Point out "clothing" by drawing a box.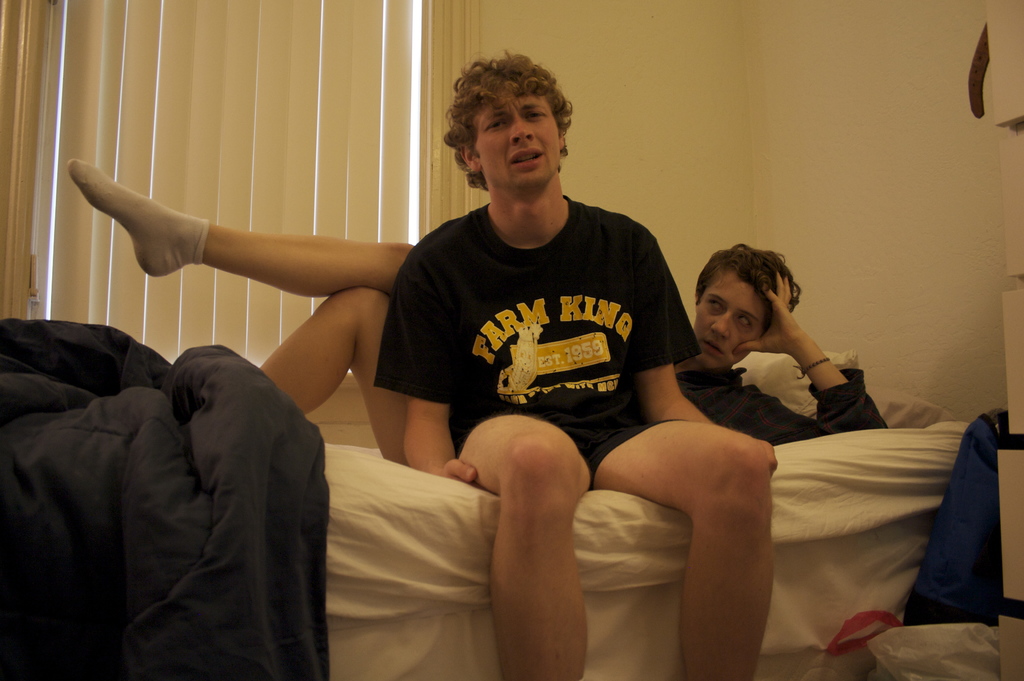
detection(678, 363, 894, 451).
